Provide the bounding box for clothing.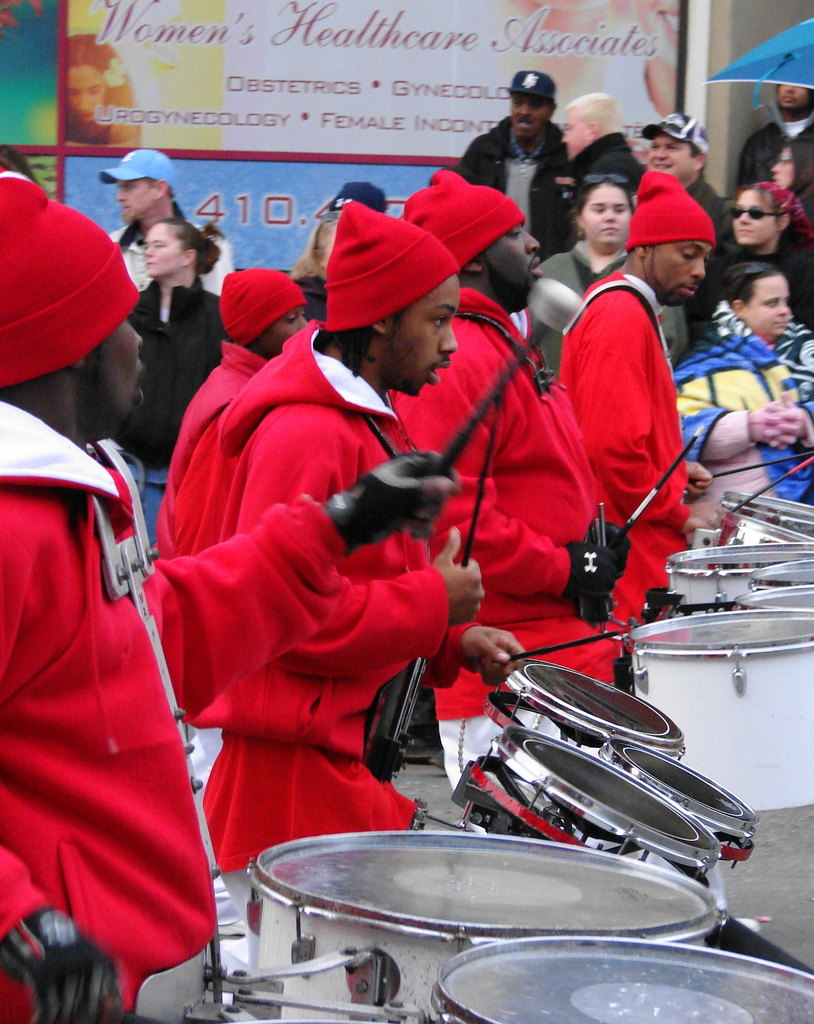
l=451, t=113, r=578, b=262.
